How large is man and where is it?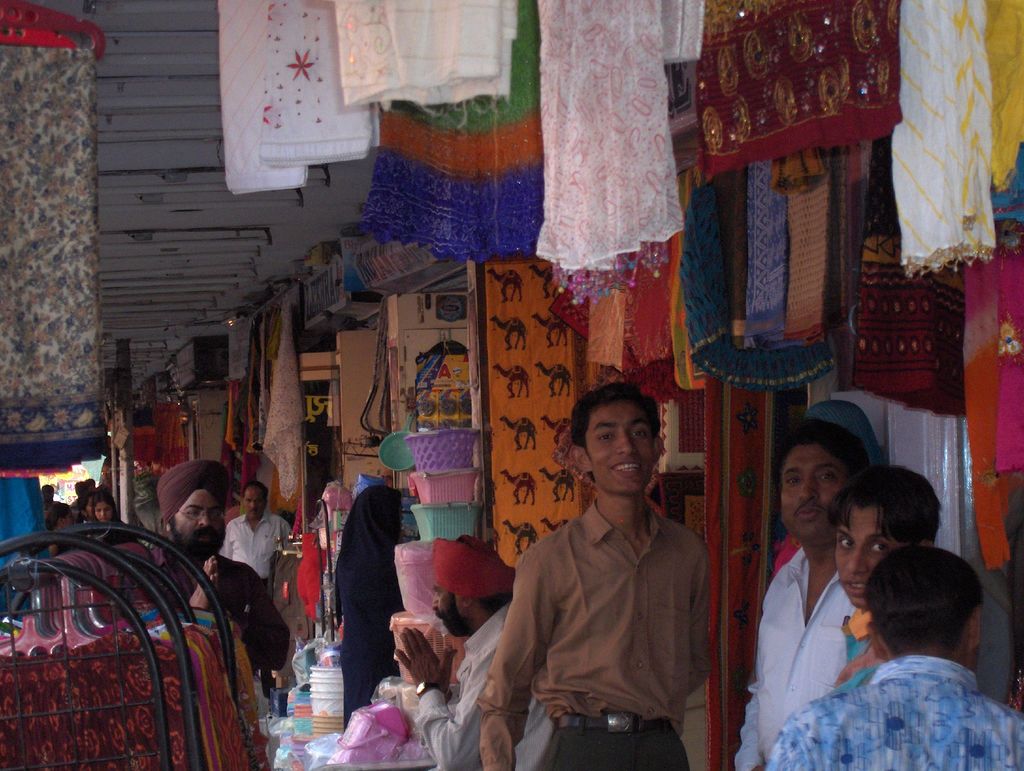
Bounding box: select_region(225, 478, 293, 589).
